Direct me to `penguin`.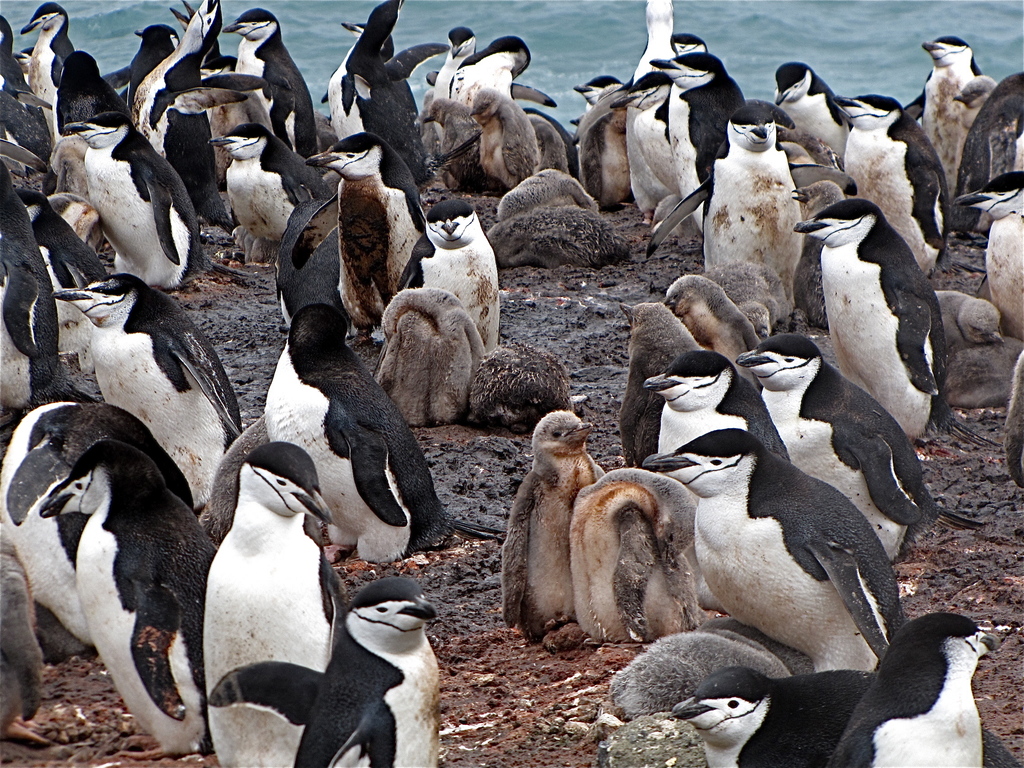
Direction: 496/410/612/647.
